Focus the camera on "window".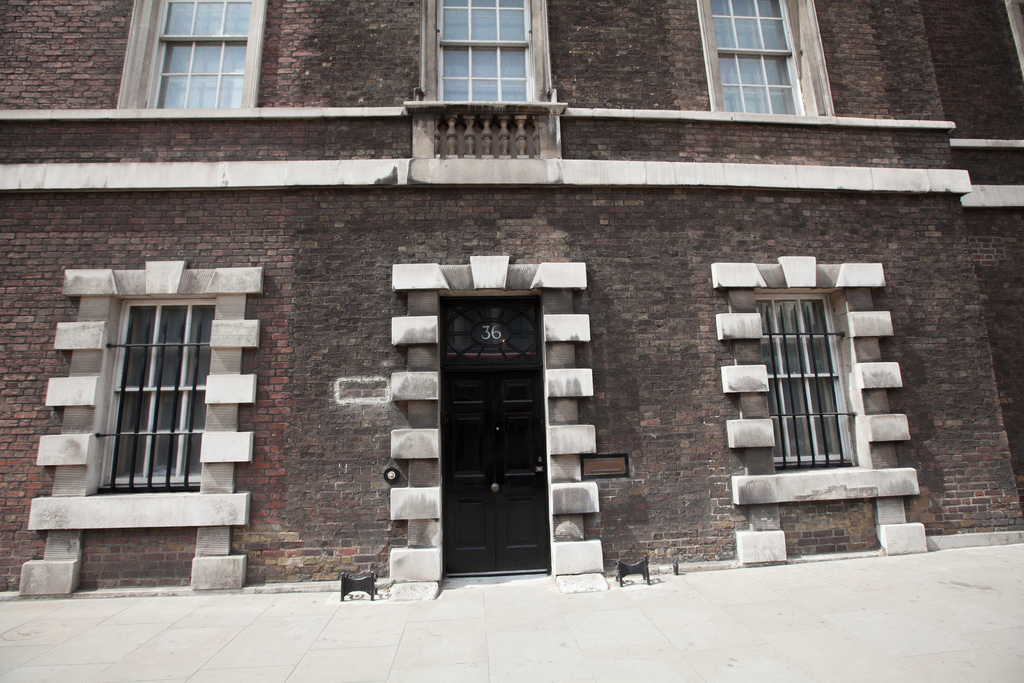
Focus region: box(143, 0, 262, 111).
